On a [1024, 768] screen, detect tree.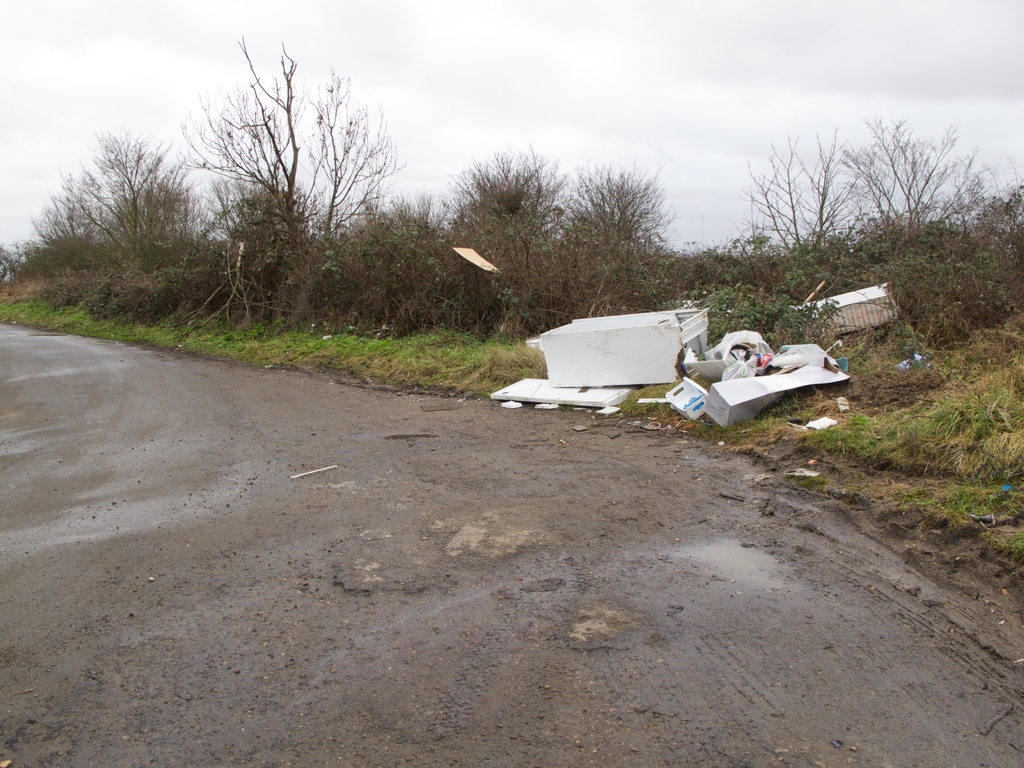
671:232:844:343.
